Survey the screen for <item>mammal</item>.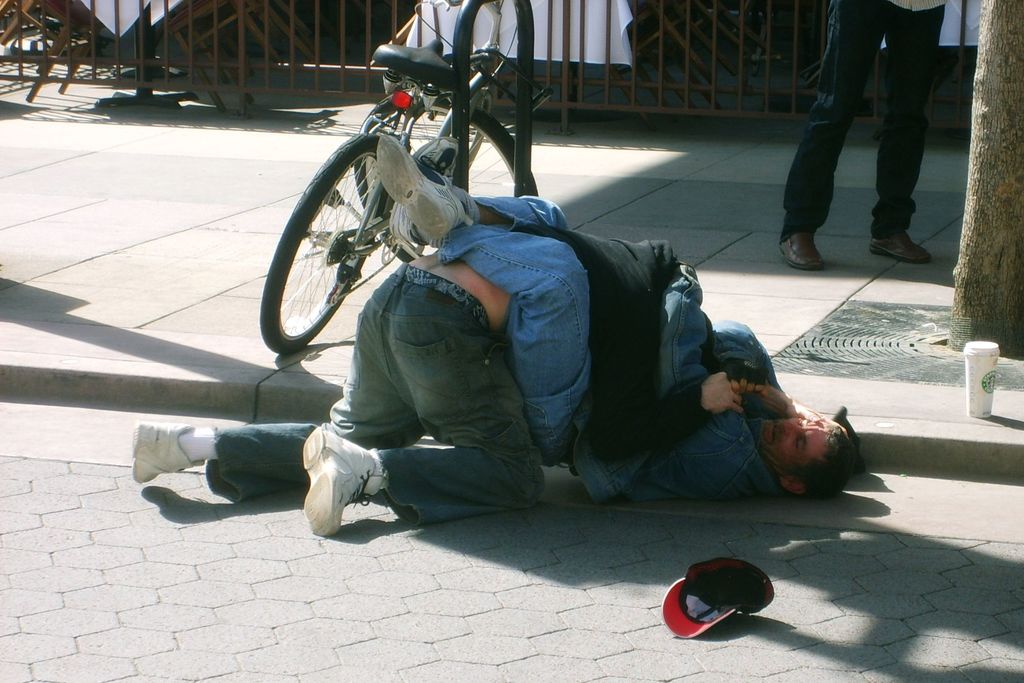
Survey found: [376,134,854,460].
